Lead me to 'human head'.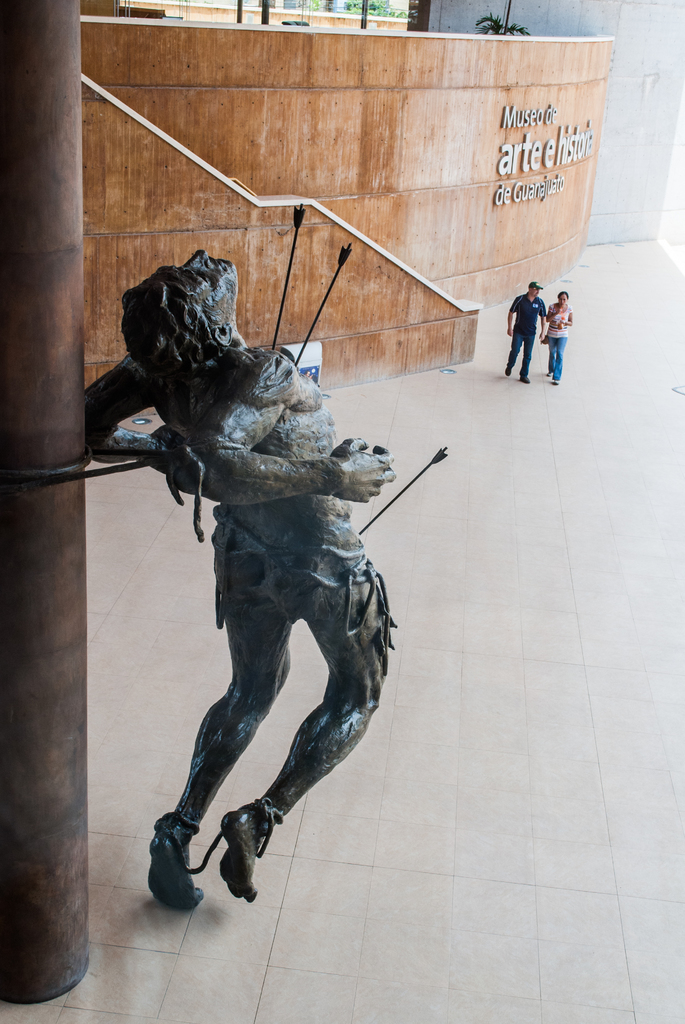
Lead to {"left": 102, "top": 244, "right": 249, "bottom": 398}.
